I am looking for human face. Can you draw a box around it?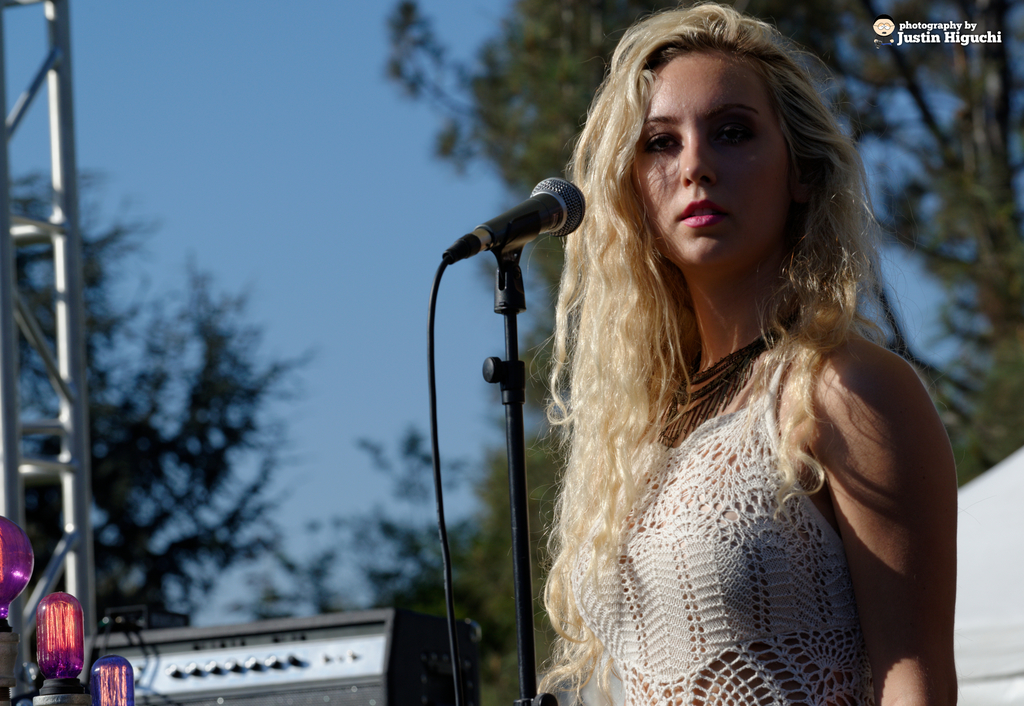
Sure, the bounding box is (left=635, top=50, right=797, bottom=268).
